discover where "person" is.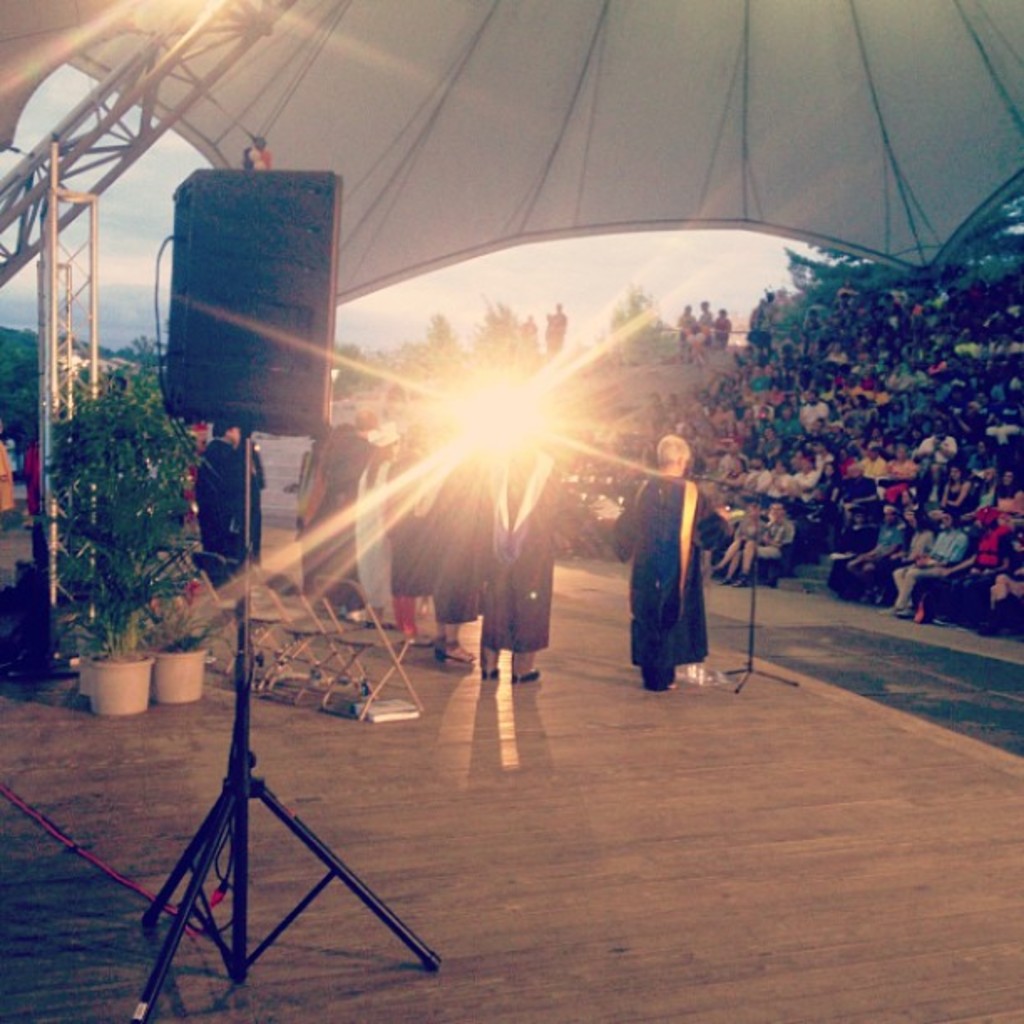
Discovered at <bbox>540, 296, 576, 360</bbox>.
